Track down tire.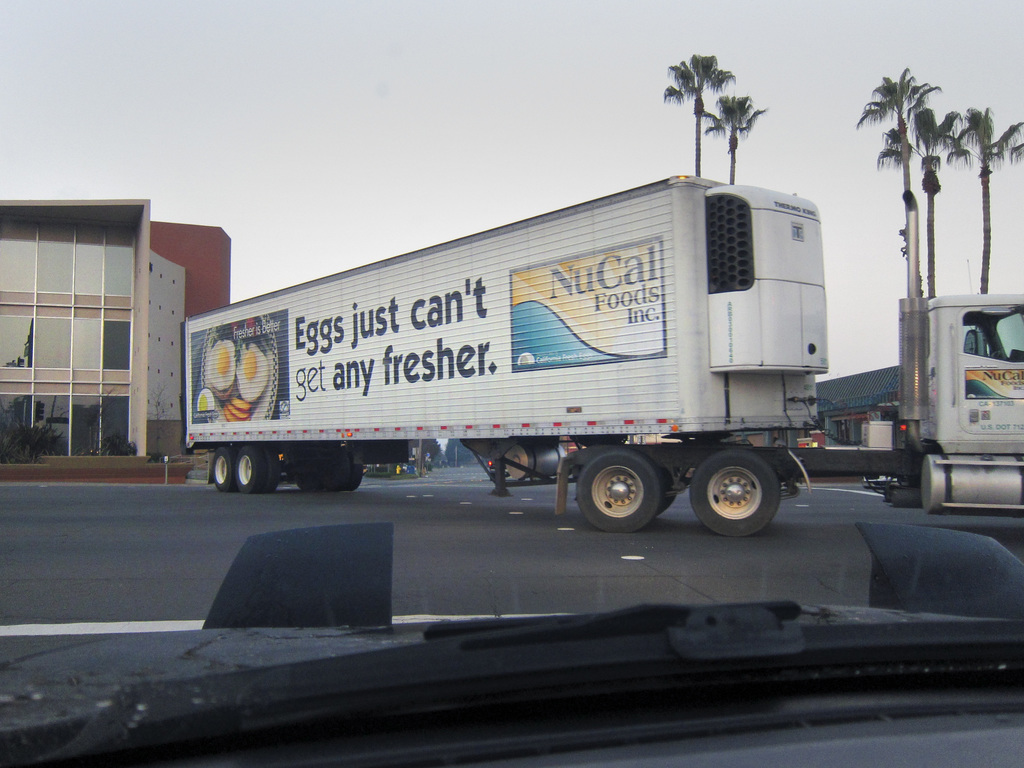
Tracked to <region>233, 444, 266, 496</region>.
